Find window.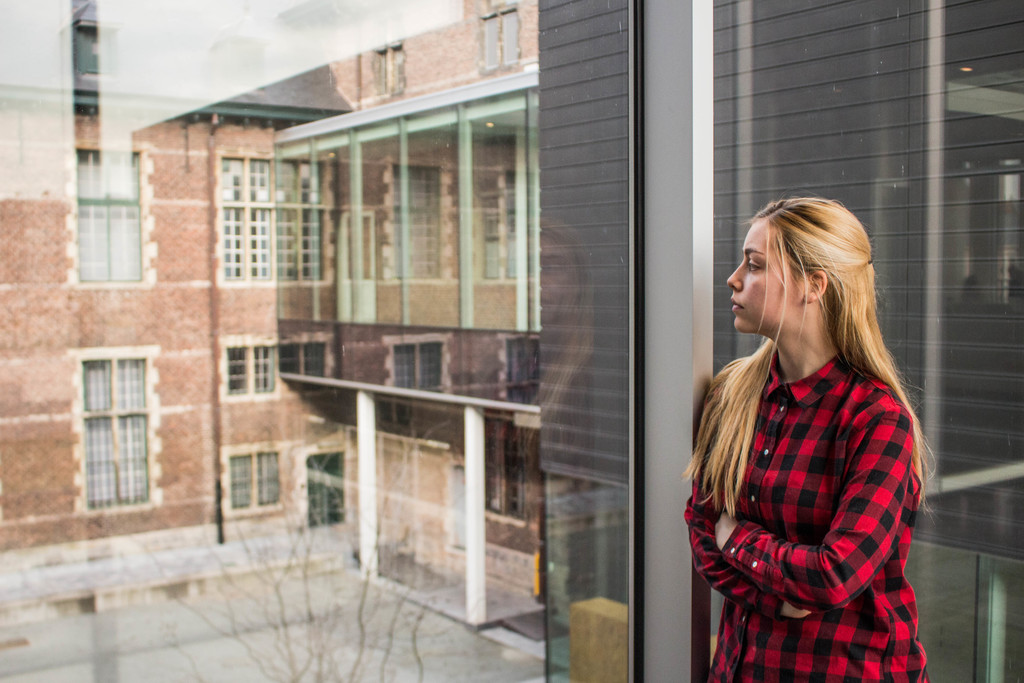
<box>225,440,287,520</box>.
